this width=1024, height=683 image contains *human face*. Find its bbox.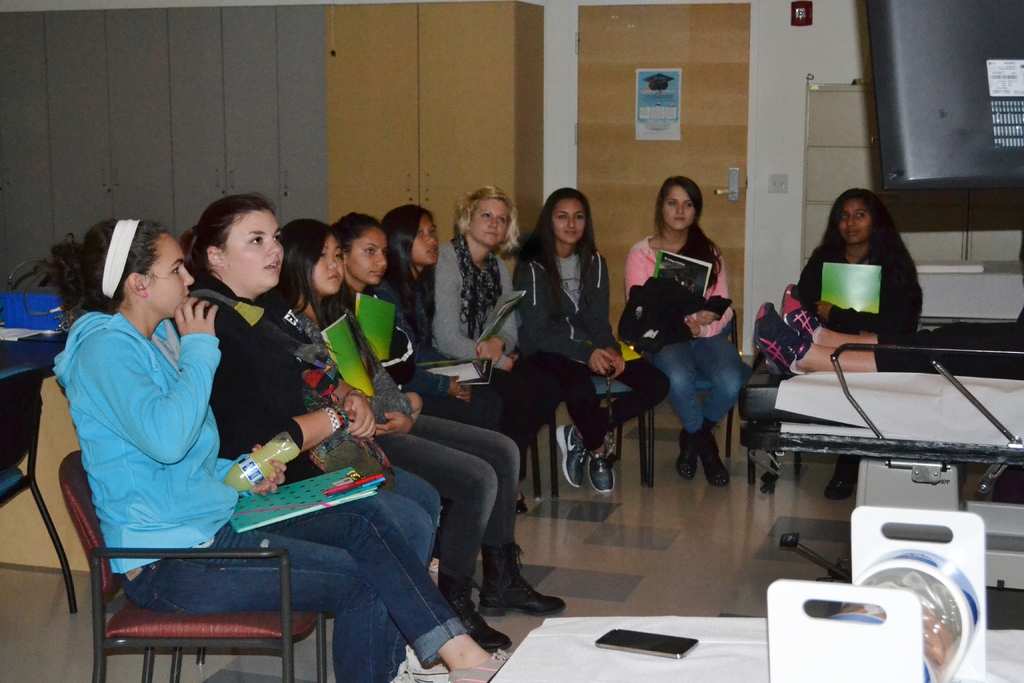
(412,215,445,276).
